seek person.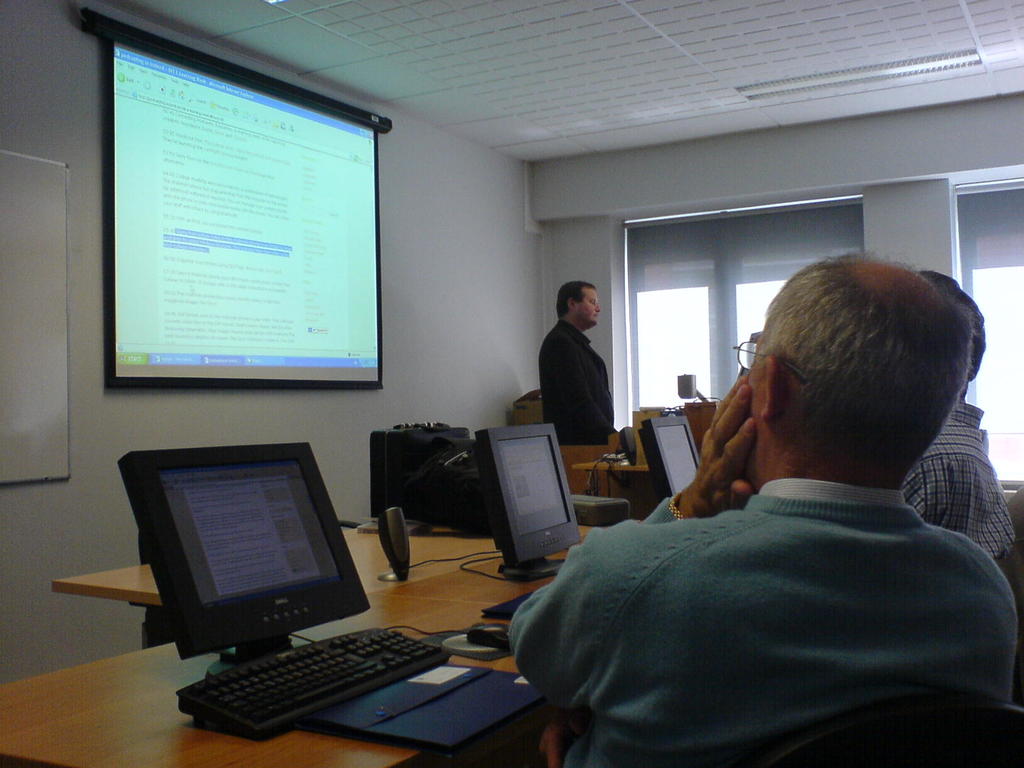
(x1=506, y1=252, x2=1020, y2=767).
